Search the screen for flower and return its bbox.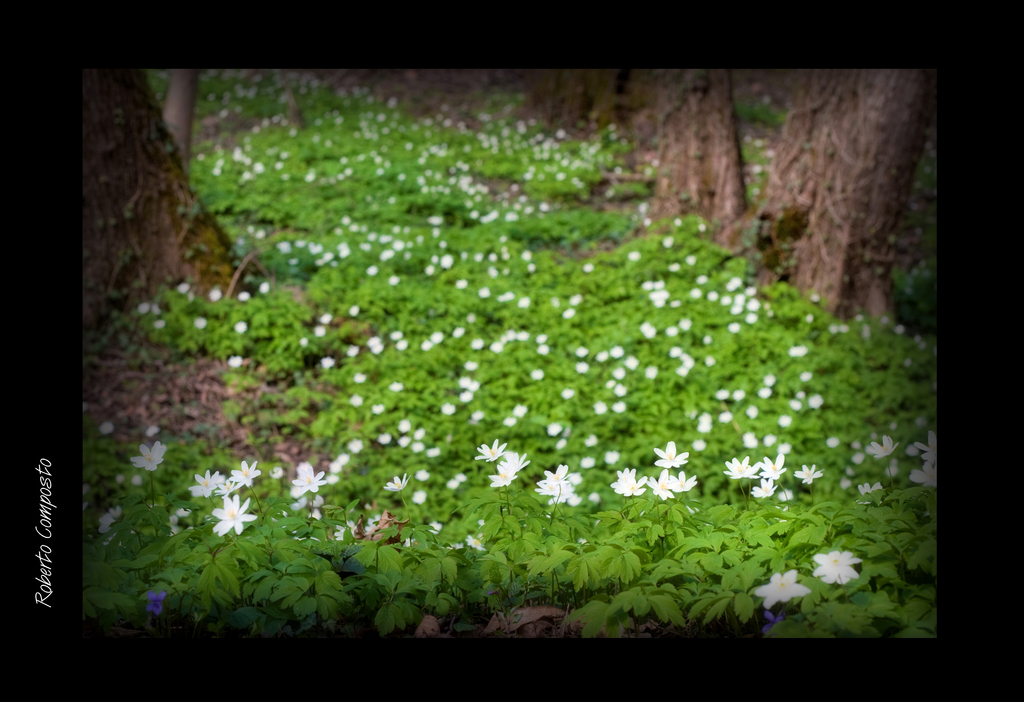
Found: <region>192, 467, 224, 498</region>.
